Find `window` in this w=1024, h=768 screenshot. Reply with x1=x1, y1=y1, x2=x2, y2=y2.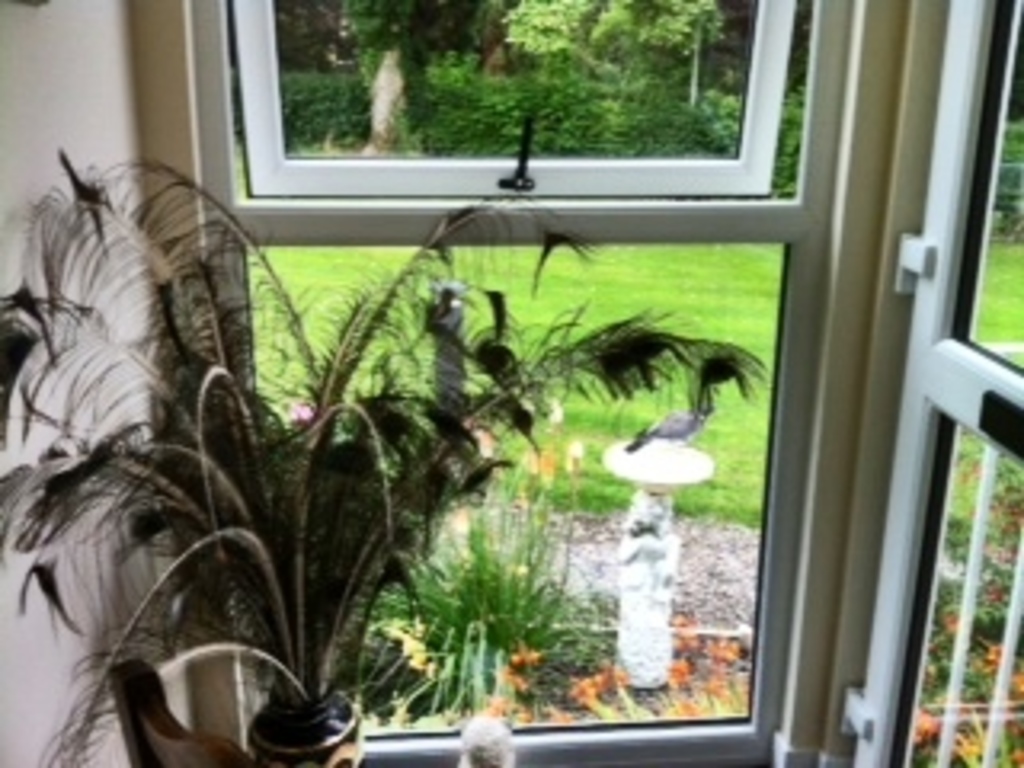
x1=845, y1=0, x2=1021, y2=765.
